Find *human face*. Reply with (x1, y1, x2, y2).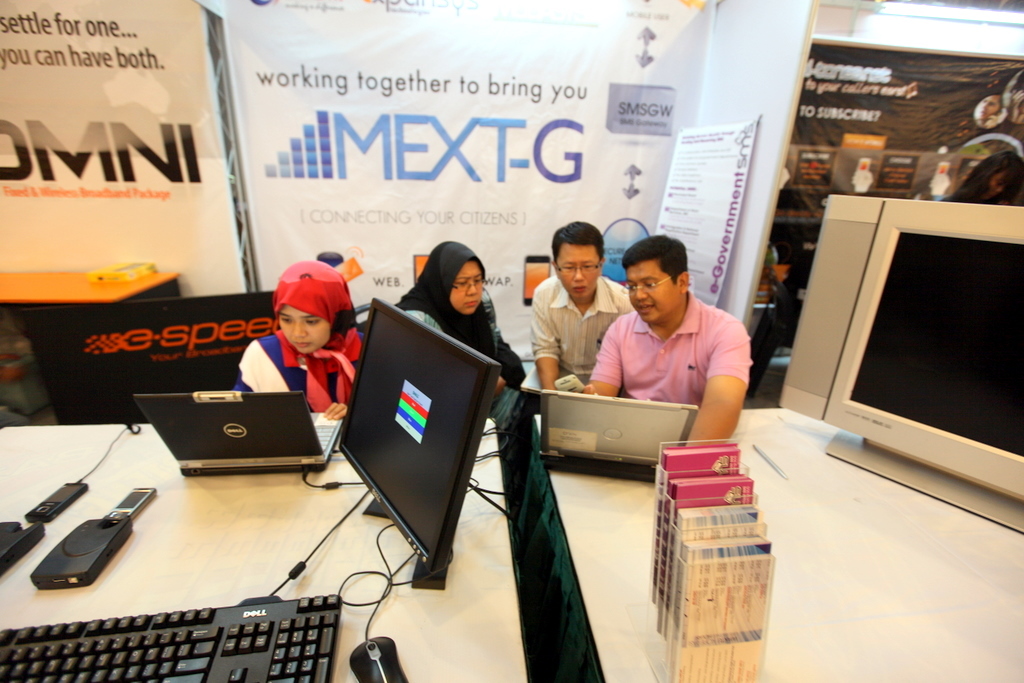
(981, 174, 1005, 199).
